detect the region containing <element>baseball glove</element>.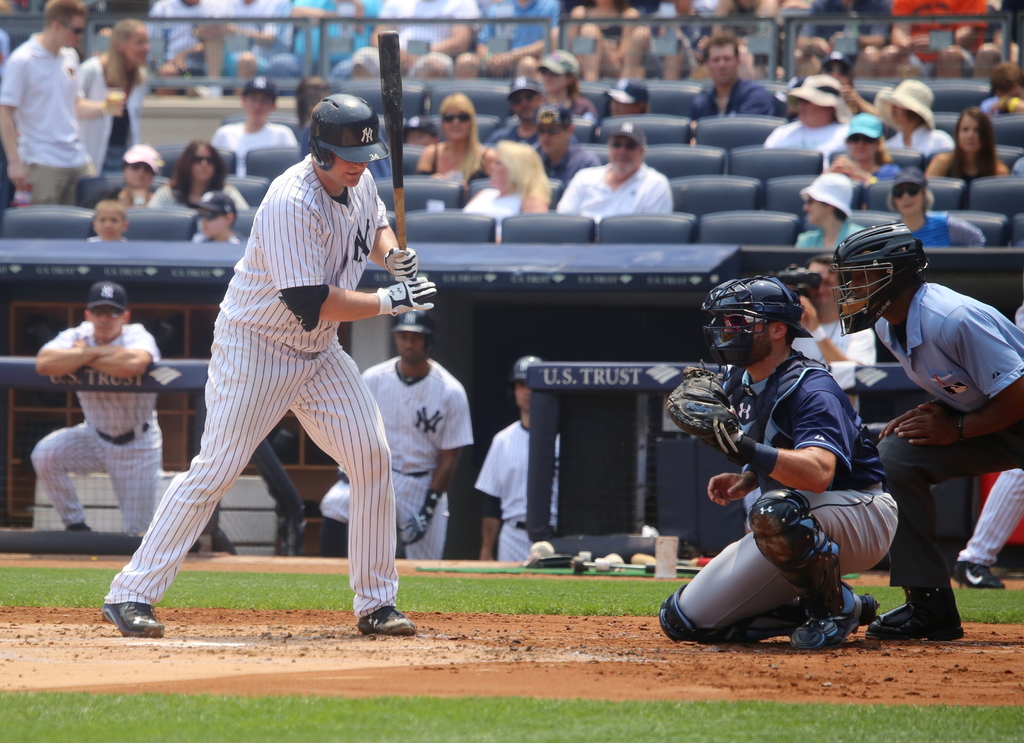
bbox(383, 248, 417, 280).
